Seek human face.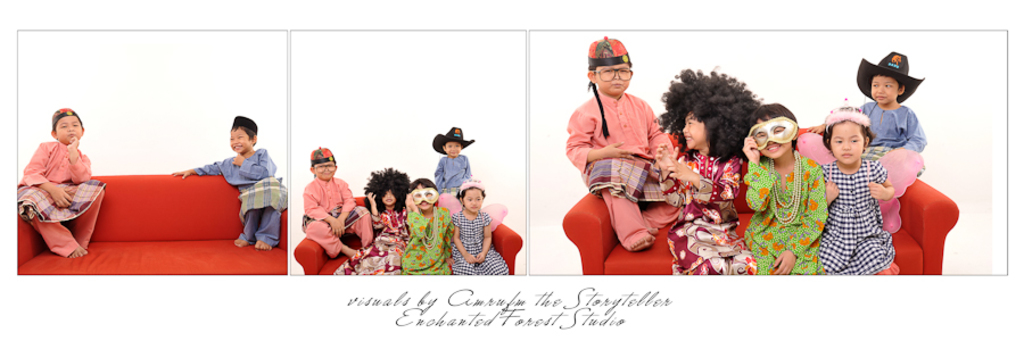
select_region(833, 122, 861, 167).
